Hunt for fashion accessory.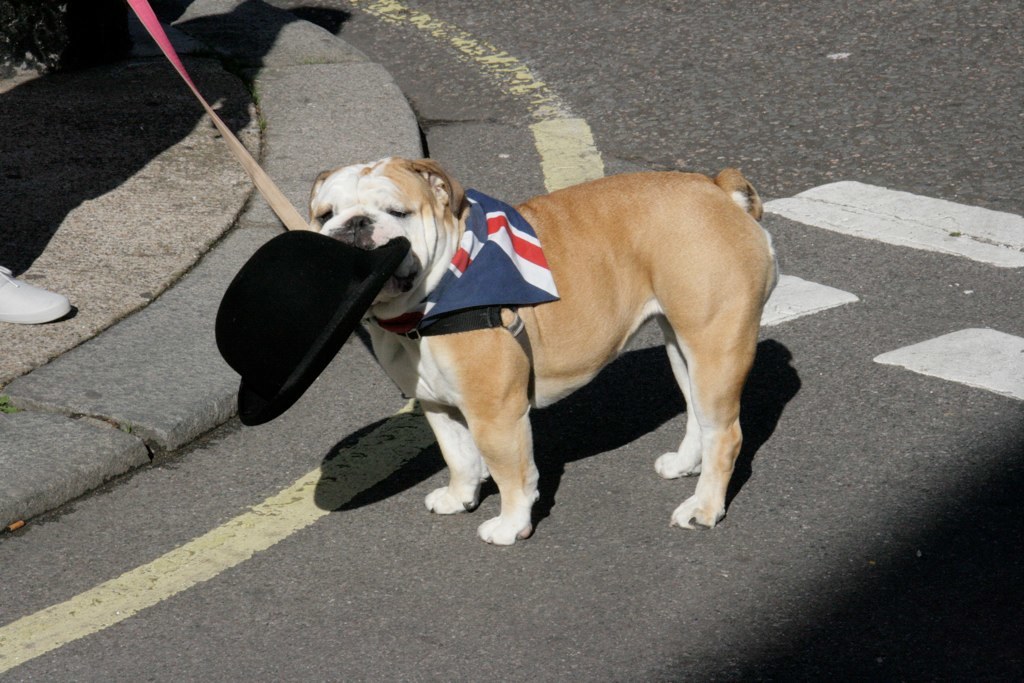
Hunted down at bbox=(213, 227, 413, 425).
